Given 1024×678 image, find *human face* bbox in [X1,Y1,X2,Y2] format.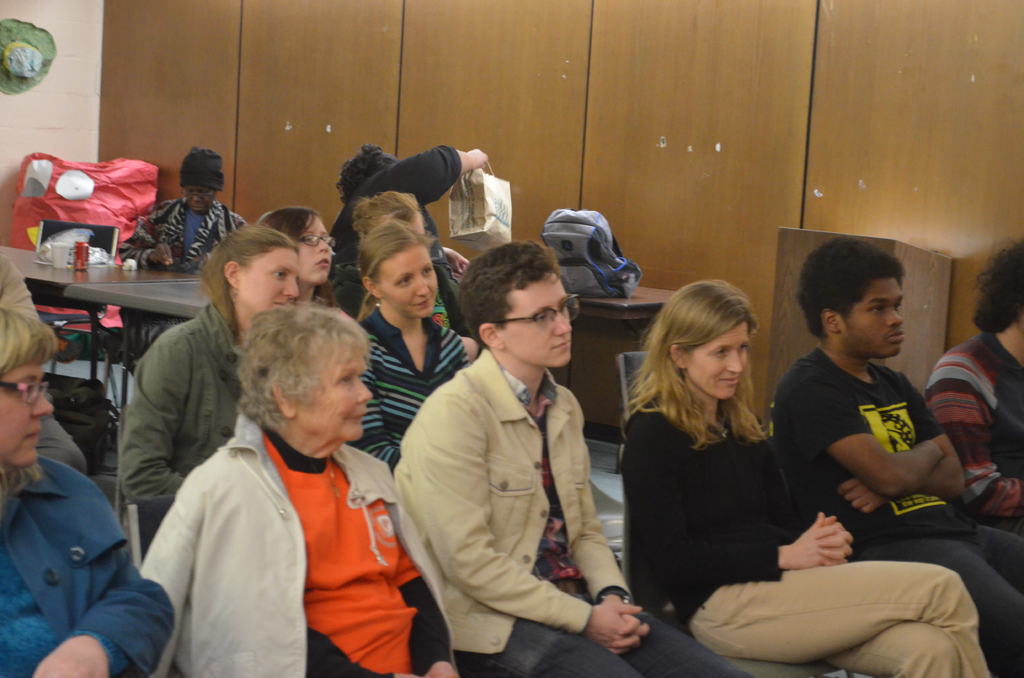
[687,323,751,400].
